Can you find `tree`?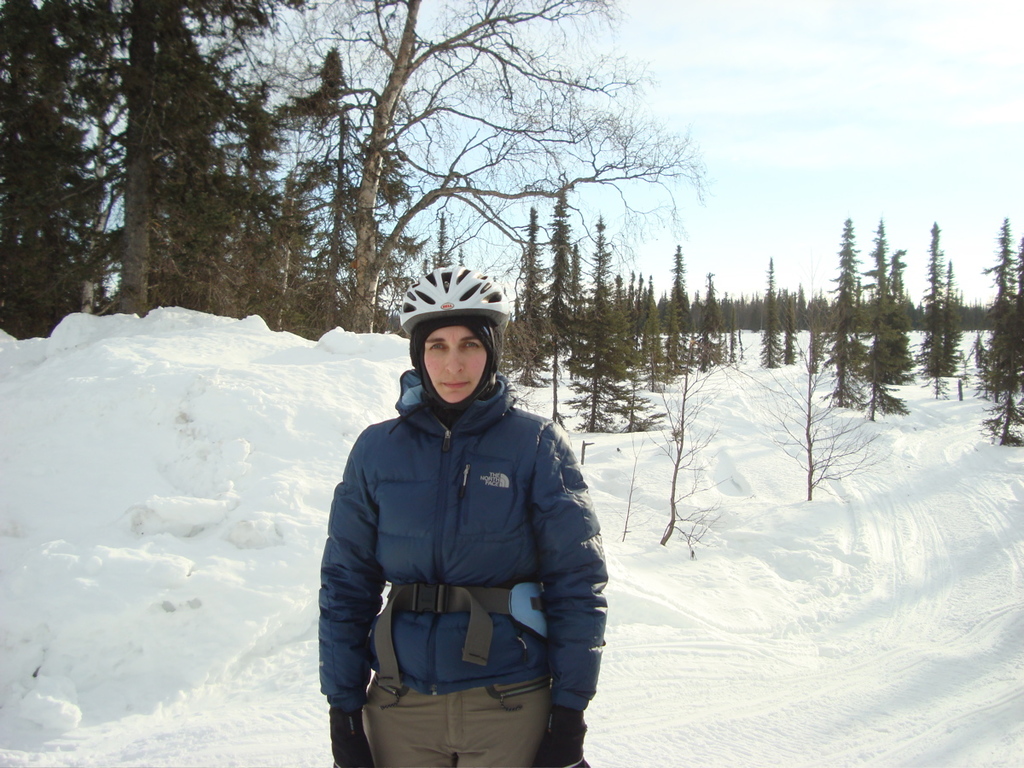
Yes, bounding box: <bbox>638, 269, 678, 396</bbox>.
